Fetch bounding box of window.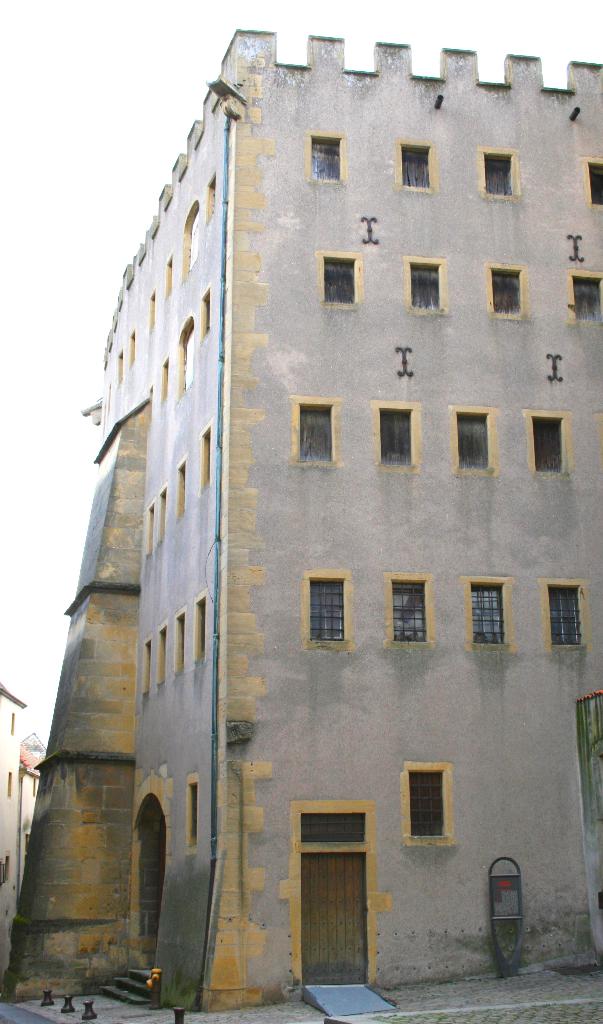
Bbox: [577,275,599,323].
